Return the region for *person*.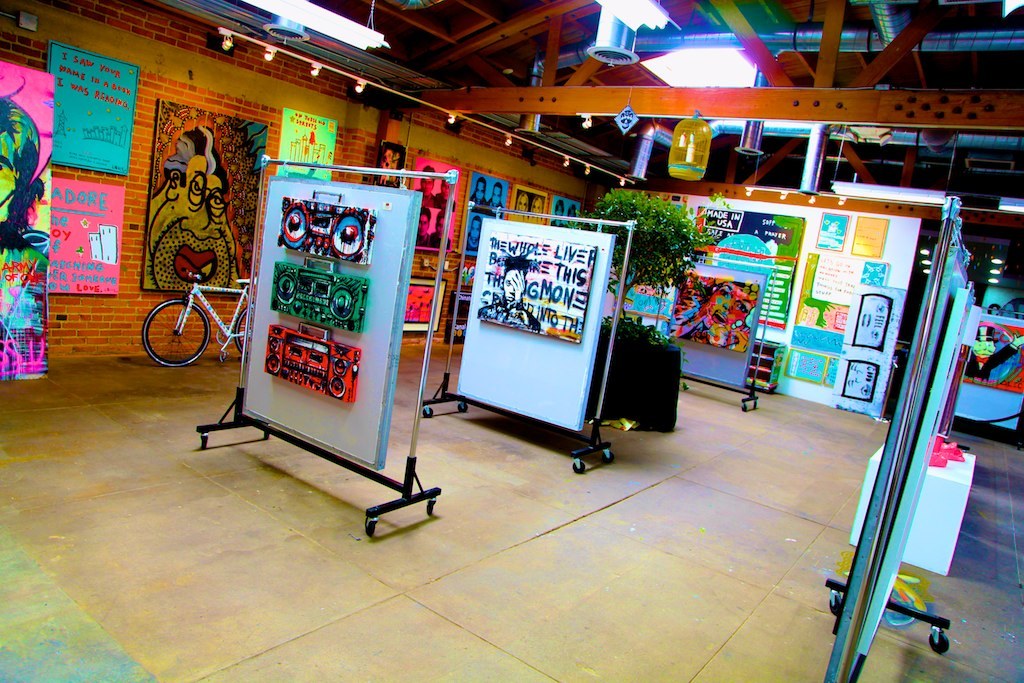
(left=137, top=113, right=243, bottom=309).
